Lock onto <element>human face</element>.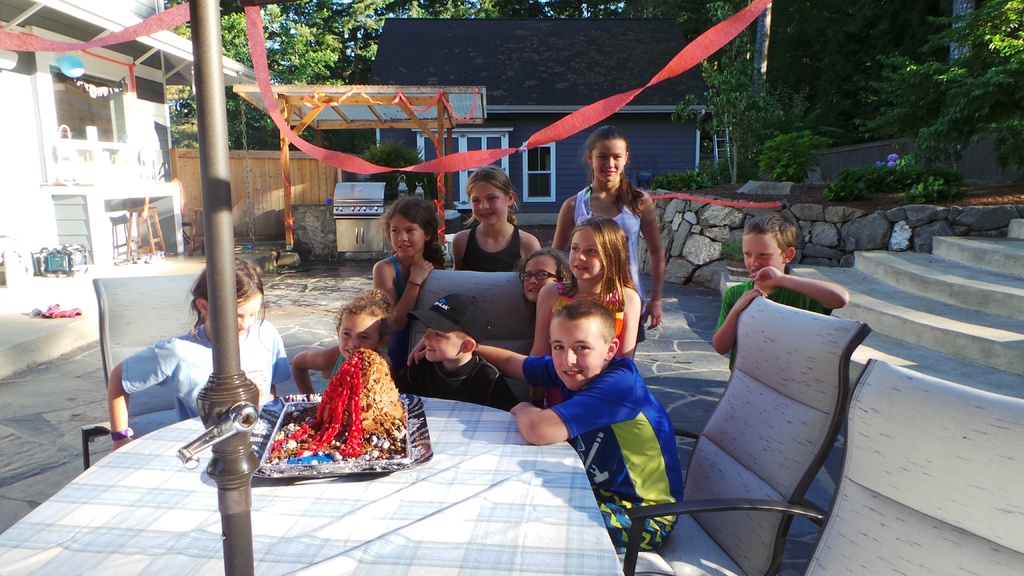
Locked: bbox=[552, 313, 616, 381].
